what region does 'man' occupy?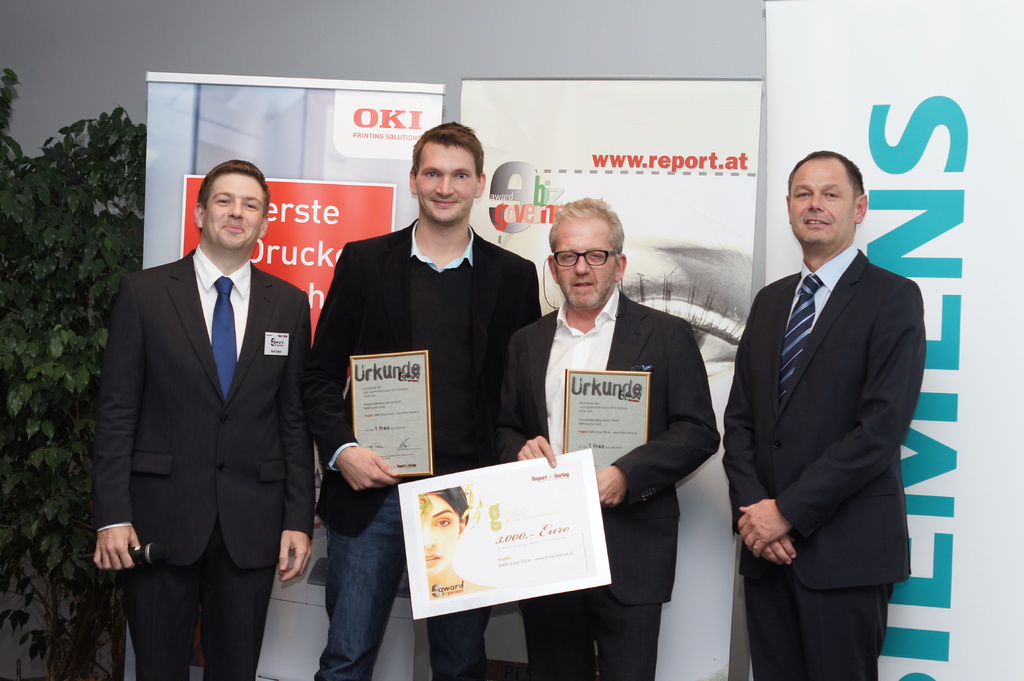
crop(495, 193, 723, 680).
